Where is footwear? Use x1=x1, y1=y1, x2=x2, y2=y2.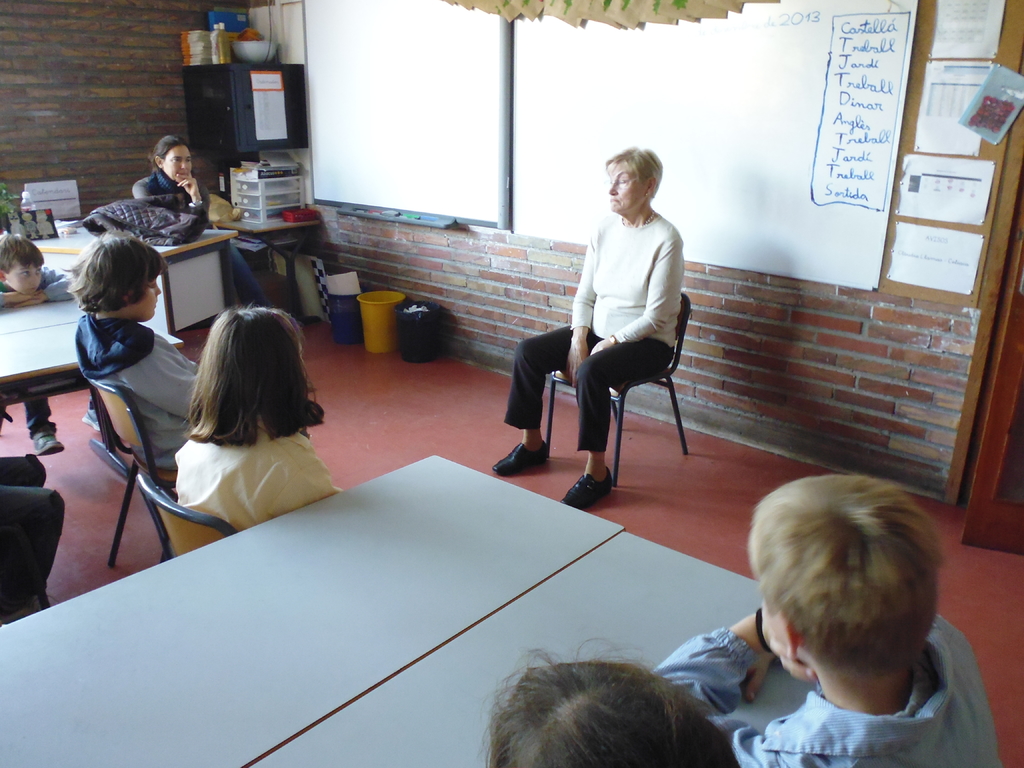
x1=32, y1=433, x2=68, y2=457.
